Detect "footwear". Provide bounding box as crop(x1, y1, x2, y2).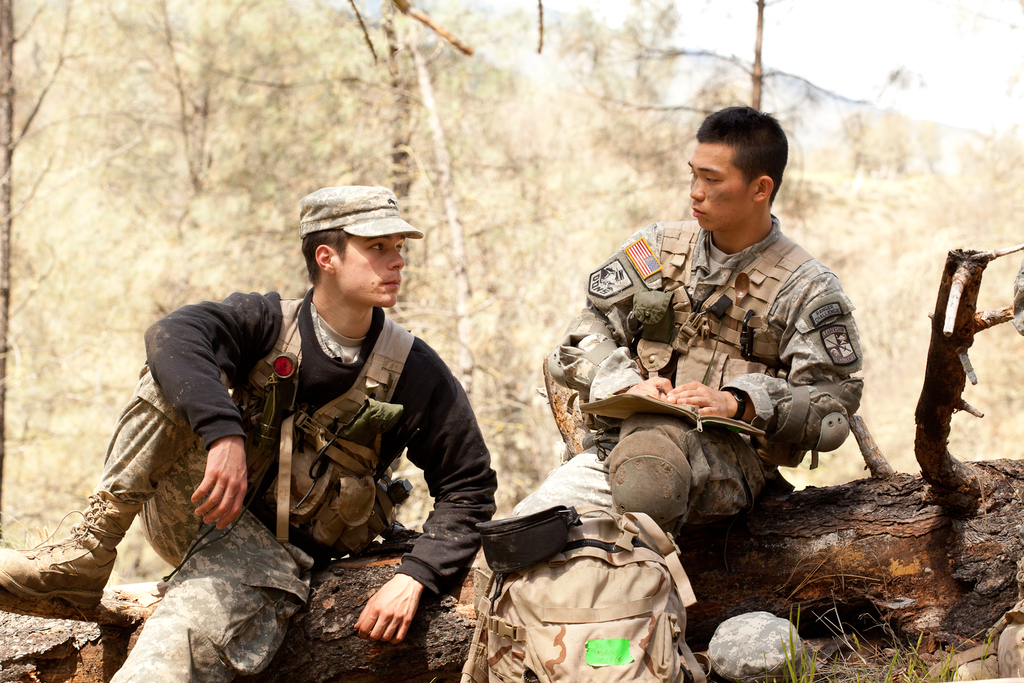
crop(0, 483, 142, 610).
